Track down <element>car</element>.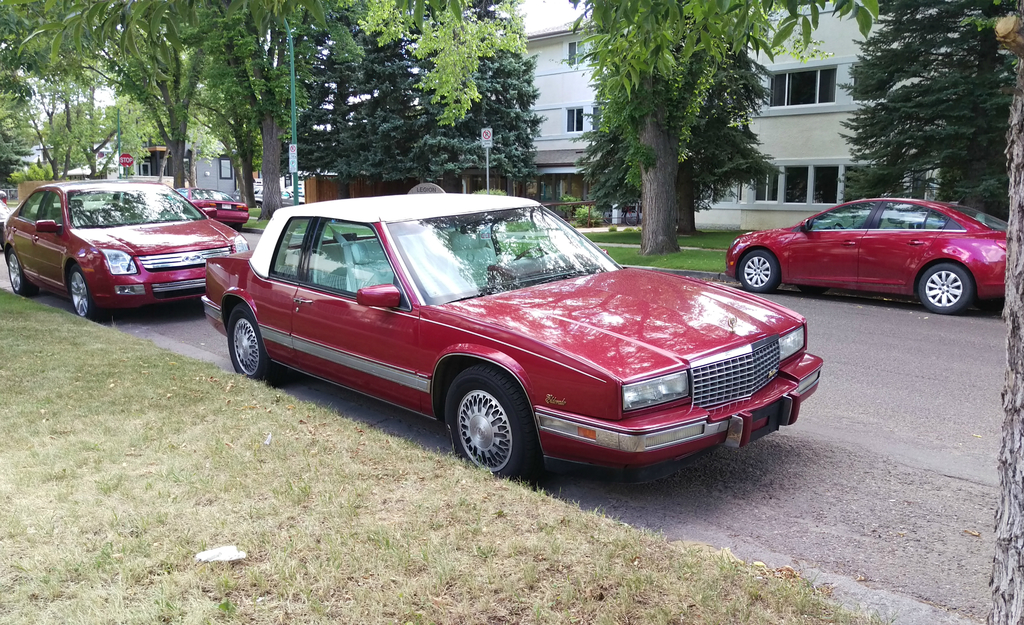
Tracked to {"x1": 728, "y1": 196, "x2": 1008, "y2": 314}.
